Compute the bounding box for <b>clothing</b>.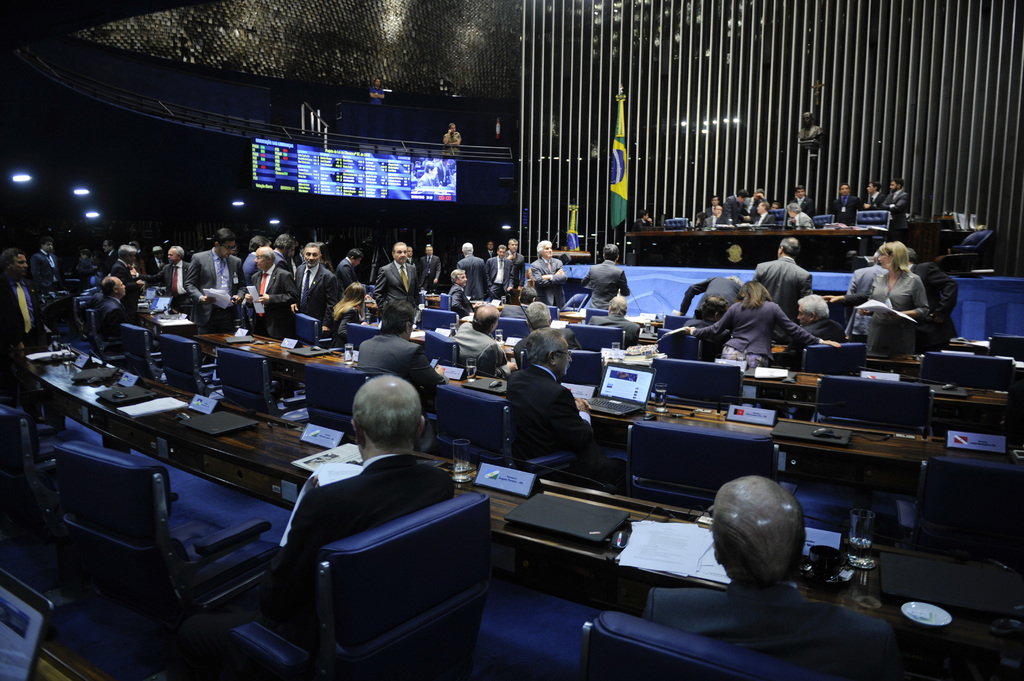
[left=332, top=255, right=355, bottom=303].
